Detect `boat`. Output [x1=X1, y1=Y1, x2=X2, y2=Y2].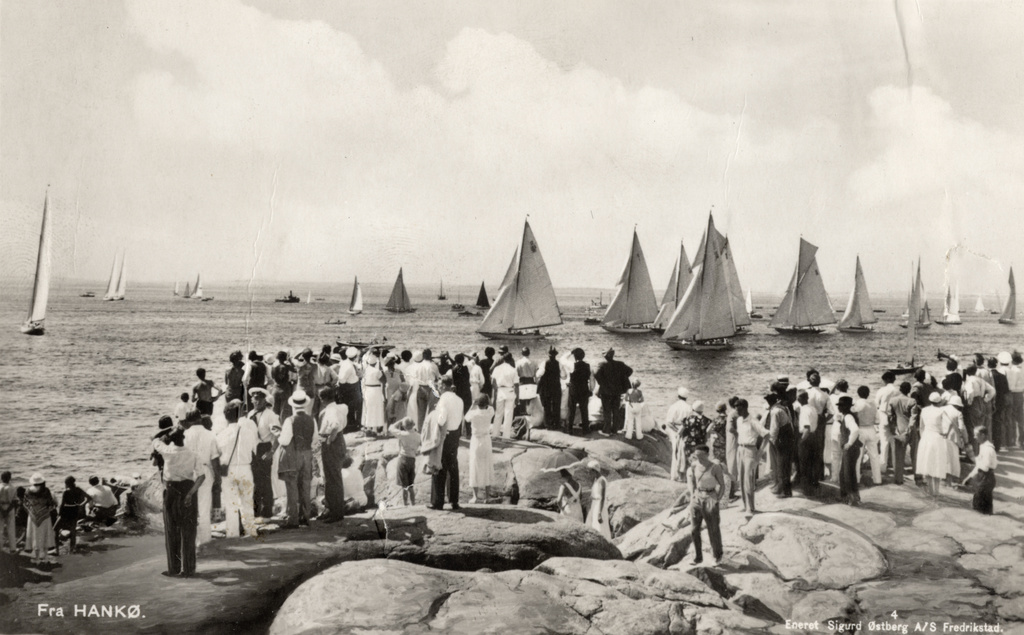
[x1=998, y1=270, x2=1015, y2=326].
